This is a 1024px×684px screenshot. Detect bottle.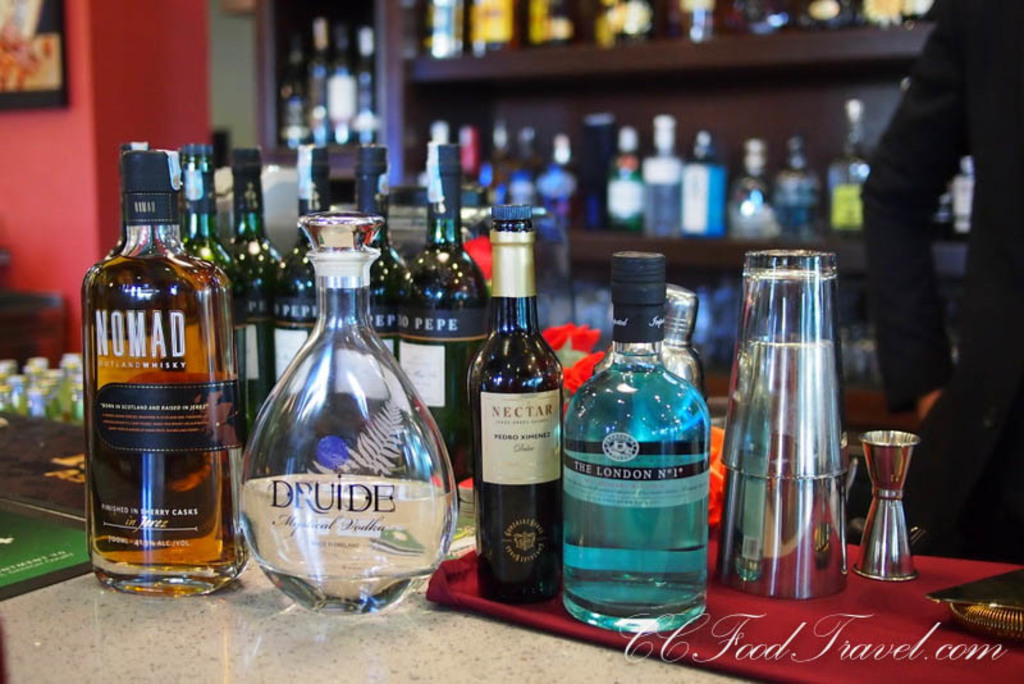
region(643, 115, 686, 238).
